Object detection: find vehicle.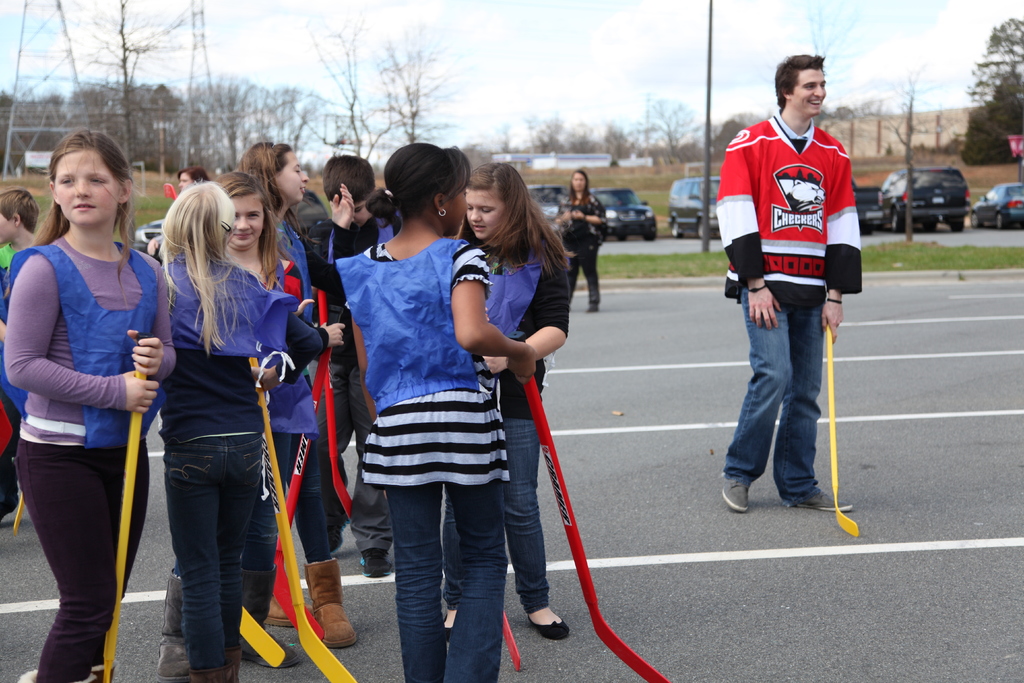
box(528, 183, 578, 236).
